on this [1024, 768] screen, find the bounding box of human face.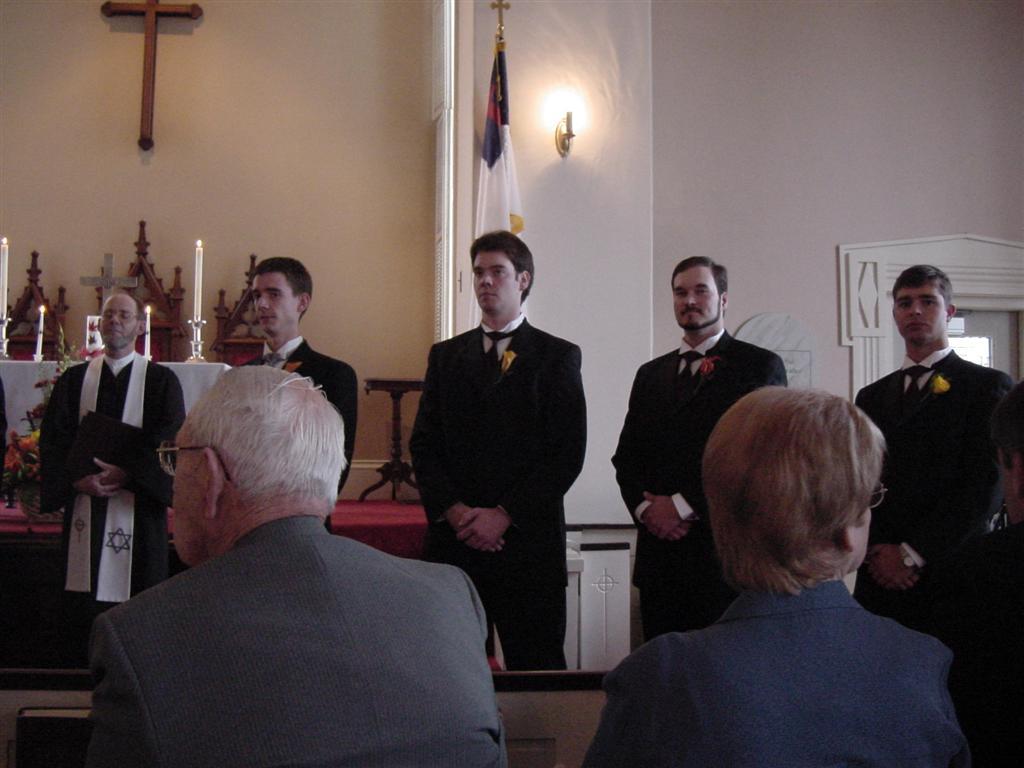
Bounding box: (890,282,942,346).
